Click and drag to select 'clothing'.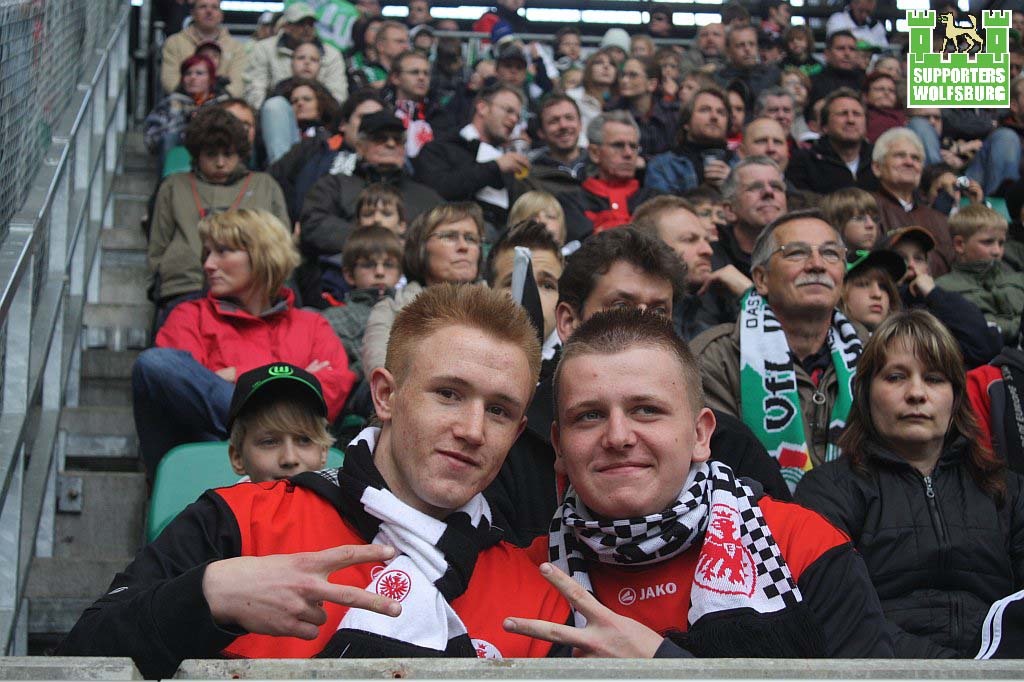
Selection: l=515, t=138, r=597, b=223.
